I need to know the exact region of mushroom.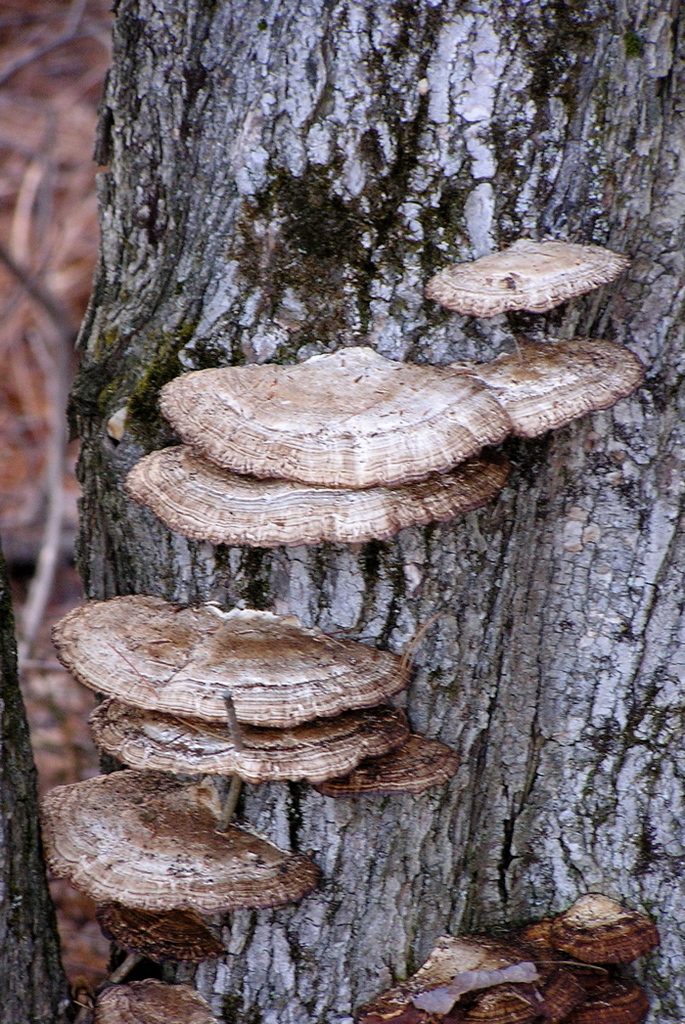
Region: (67,979,225,1023).
